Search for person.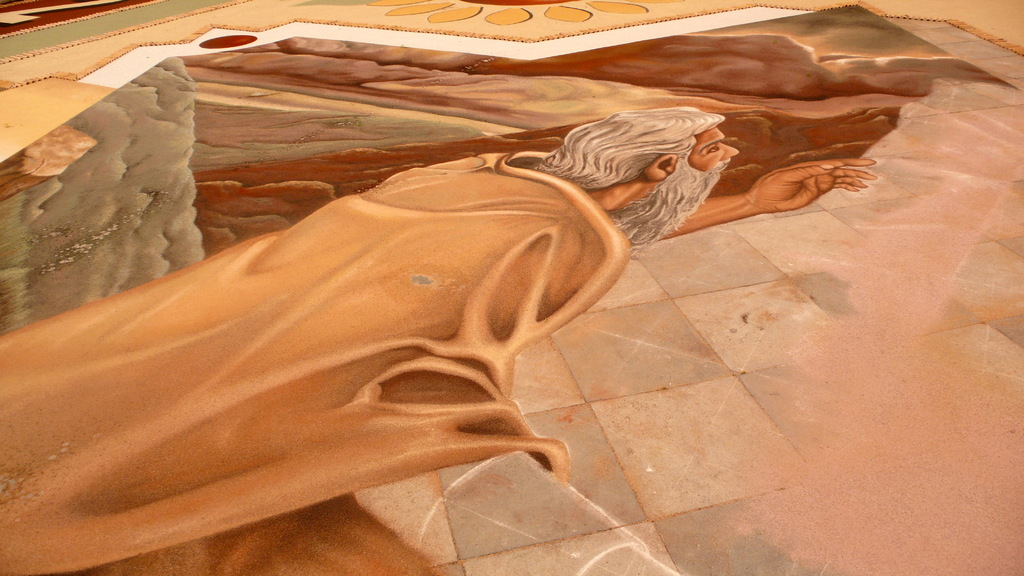
Found at (0,106,878,575).
